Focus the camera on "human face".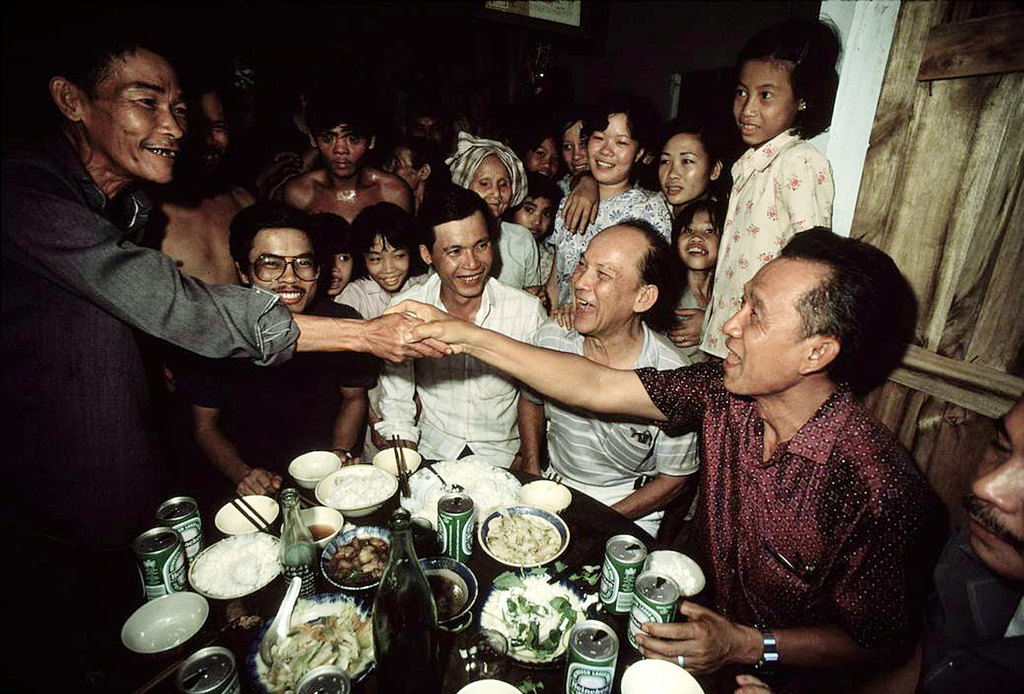
Focus region: {"x1": 730, "y1": 64, "x2": 794, "y2": 144}.
